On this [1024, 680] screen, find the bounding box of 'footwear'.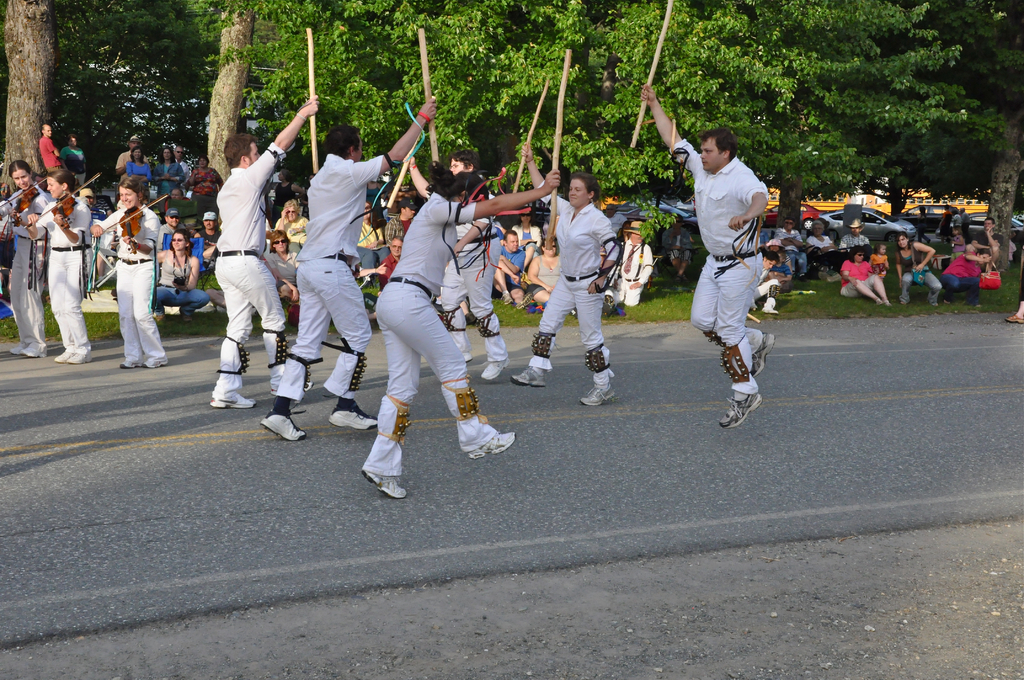
Bounding box: 463,350,478,364.
